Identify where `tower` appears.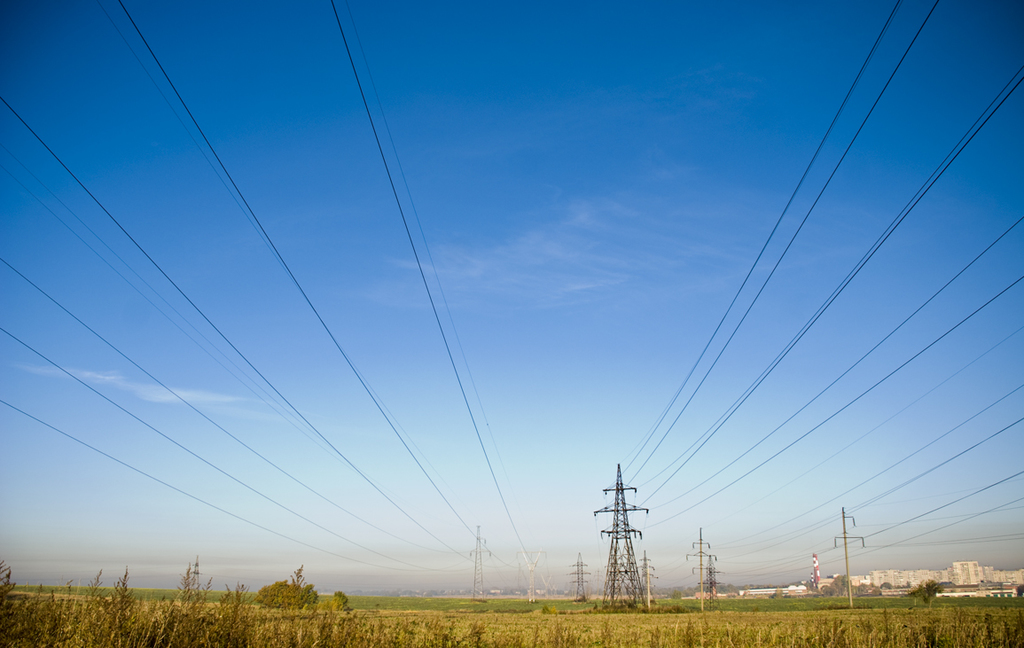
Appears at locate(596, 467, 647, 604).
